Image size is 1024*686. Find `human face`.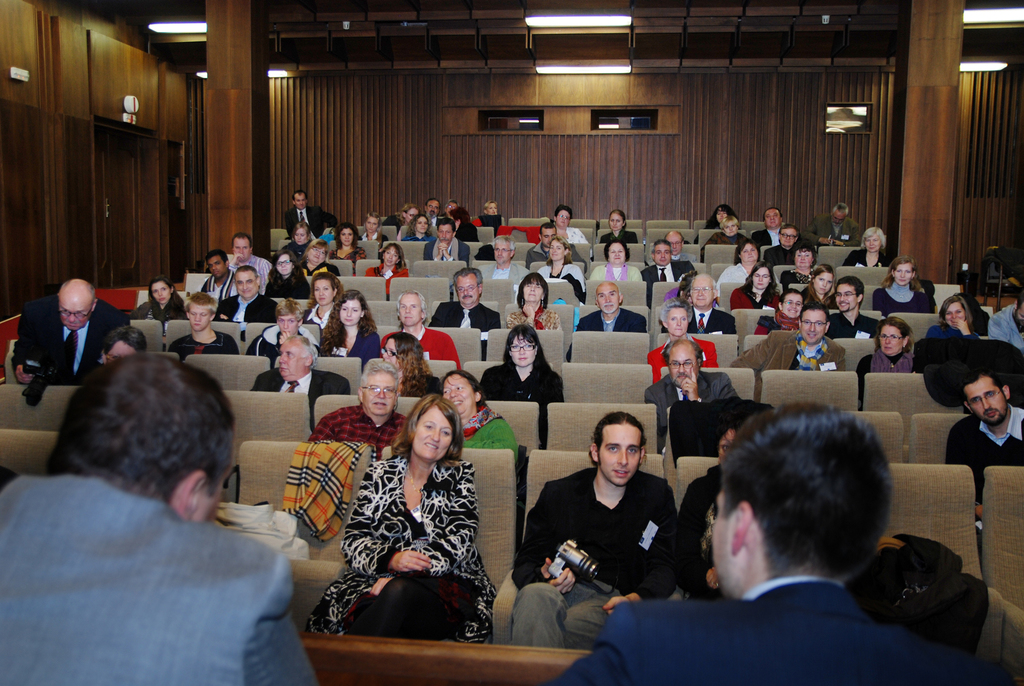
box=[293, 194, 306, 208].
